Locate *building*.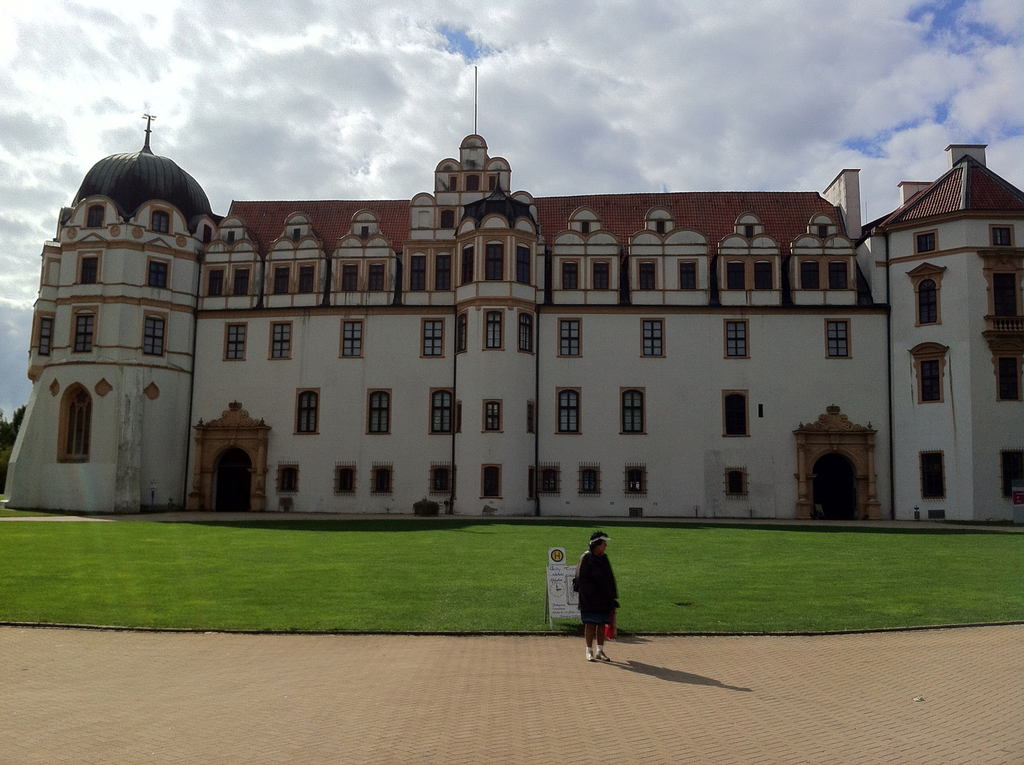
Bounding box: l=6, t=117, r=1023, b=524.
